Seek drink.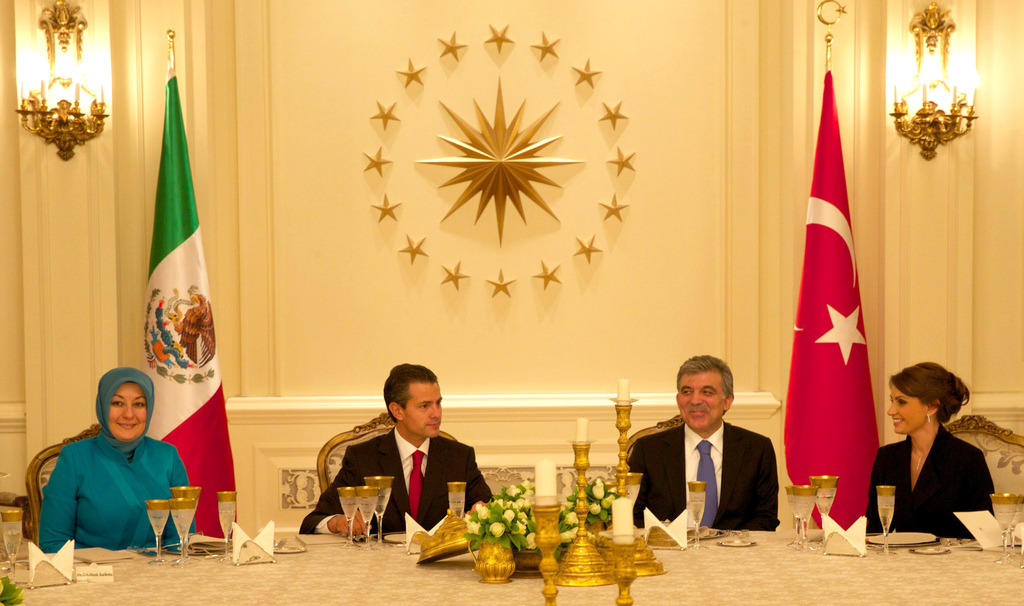
<region>145, 502, 172, 564</region>.
